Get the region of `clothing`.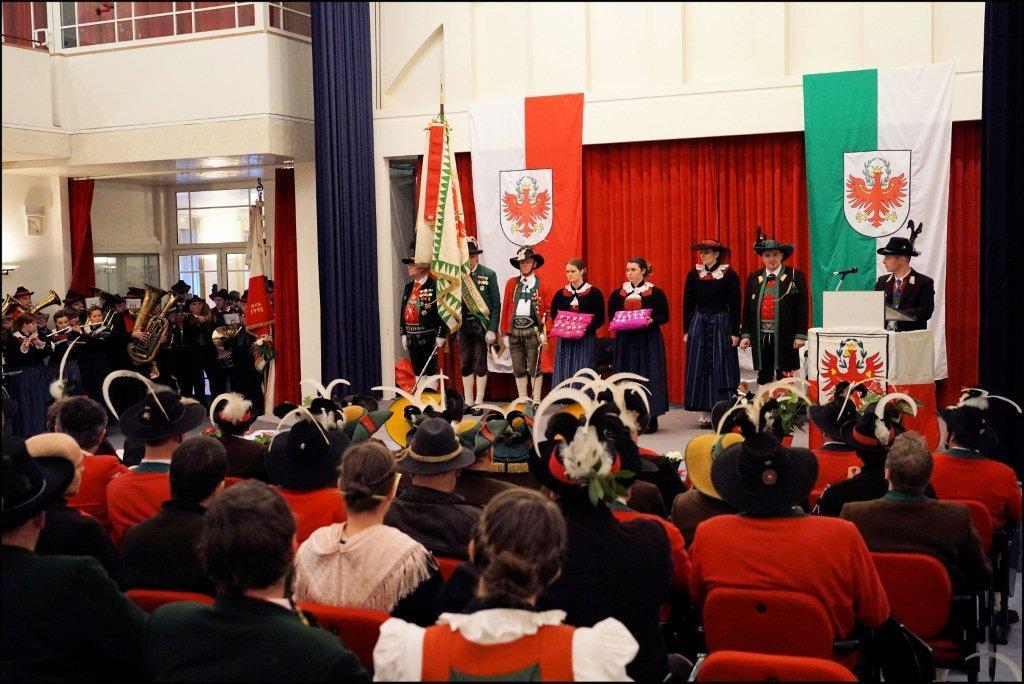
l=685, t=241, r=750, b=399.
